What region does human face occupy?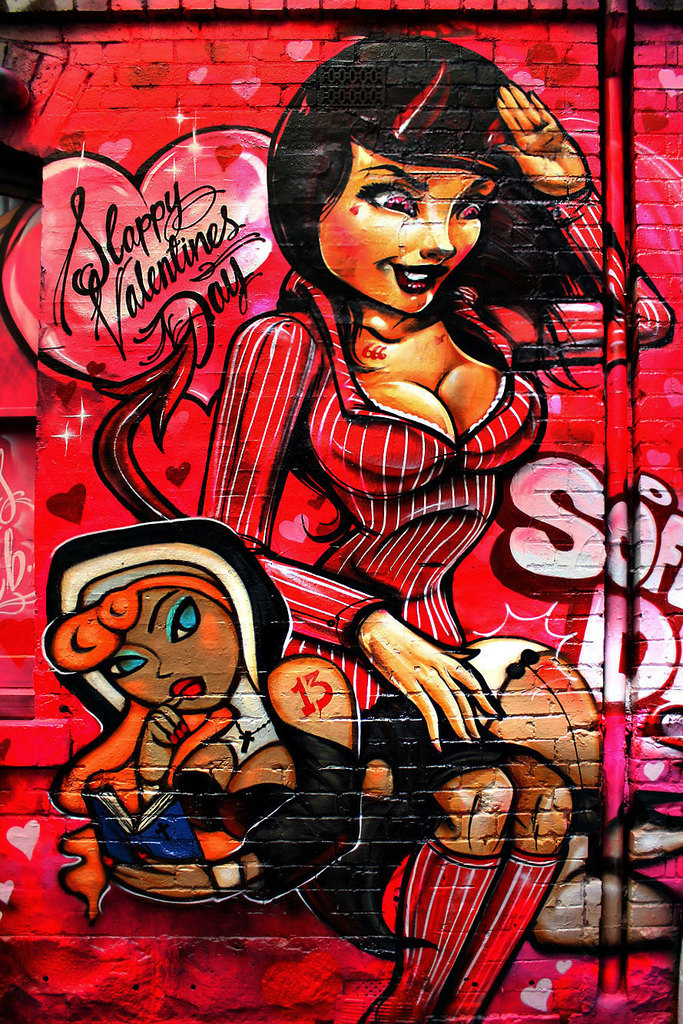
pyautogui.locateOnScreen(317, 160, 489, 314).
